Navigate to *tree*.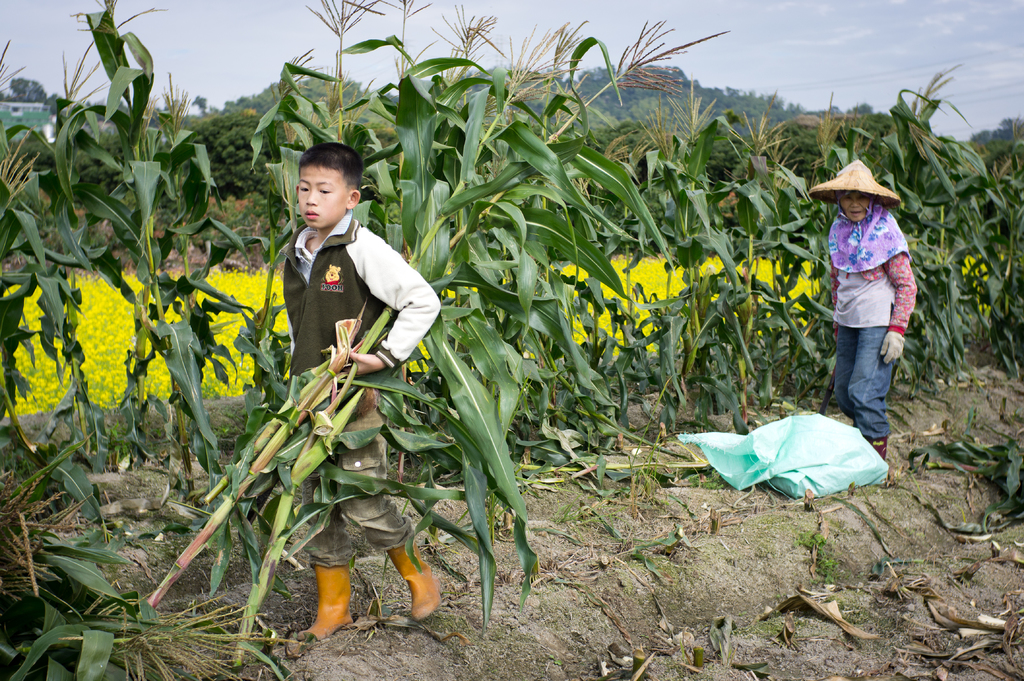
Navigation target: [left=968, top=112, right=1023, bottom=145].
